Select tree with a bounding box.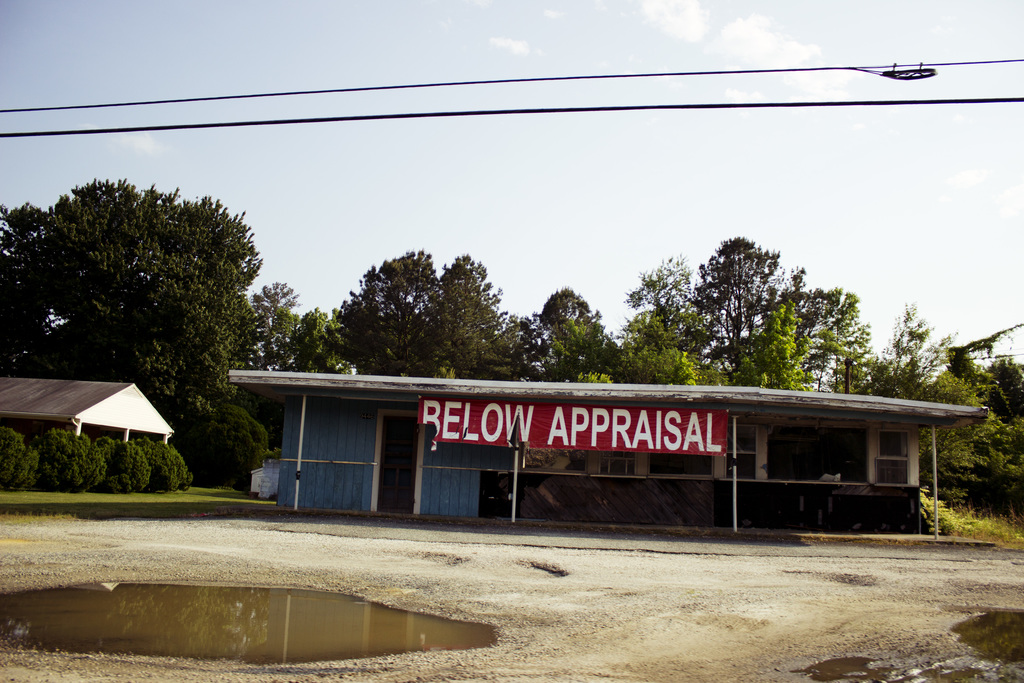
detection(538, 316, 621, 383).
